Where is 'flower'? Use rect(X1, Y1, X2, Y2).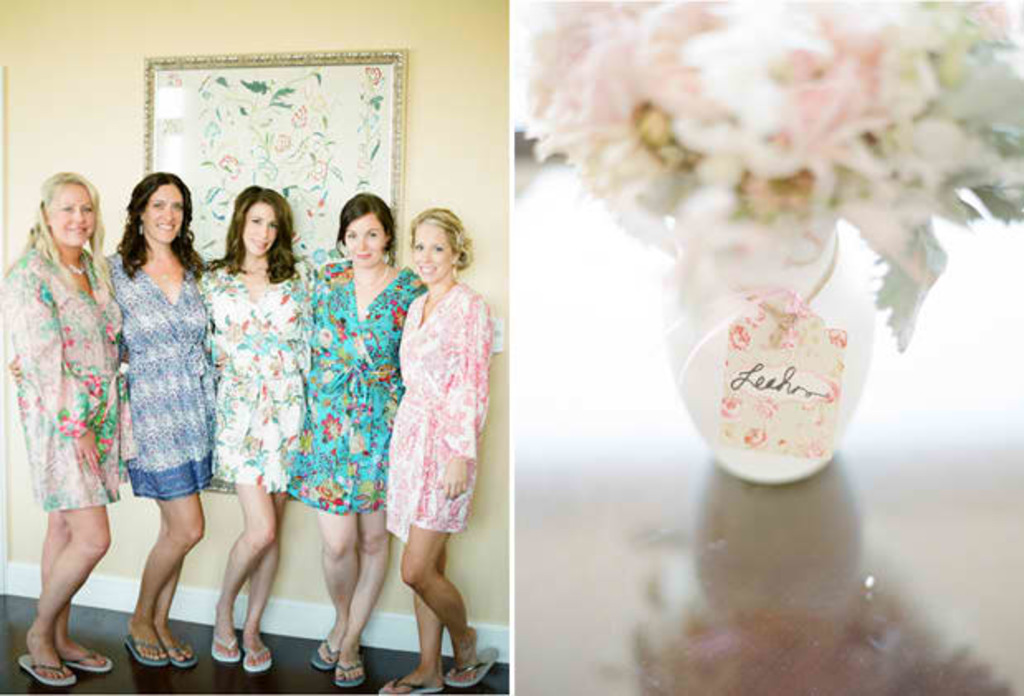
rect(271, 132, 293, 159).
